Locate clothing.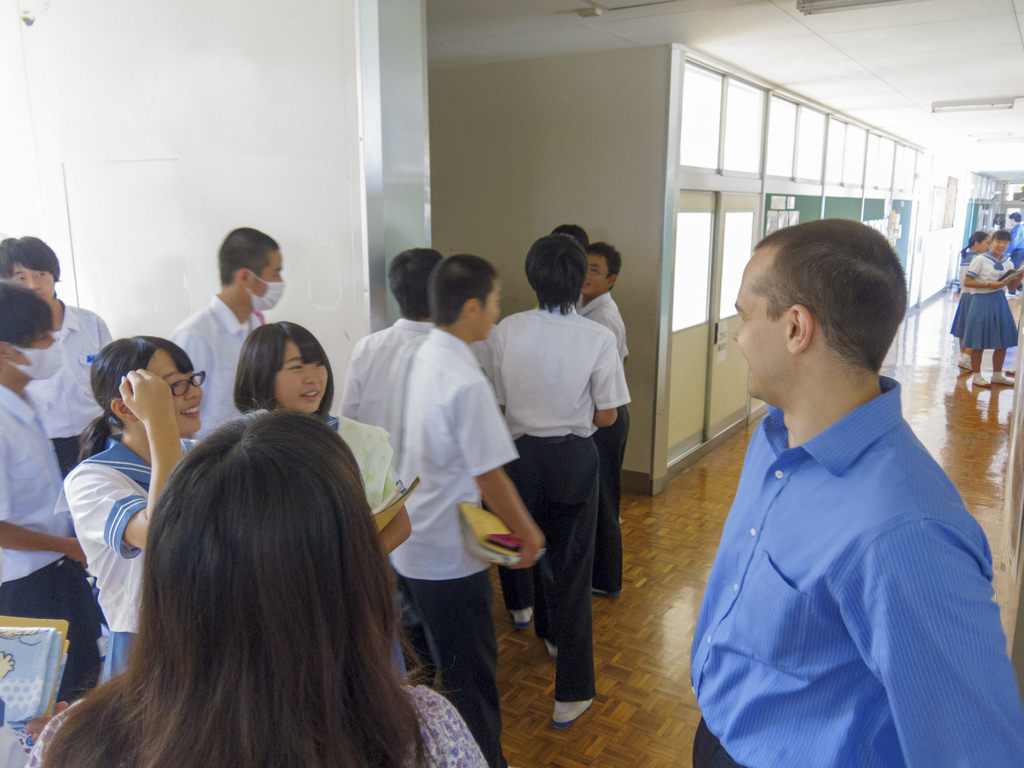
Bounding box: 22 304 109 474.
